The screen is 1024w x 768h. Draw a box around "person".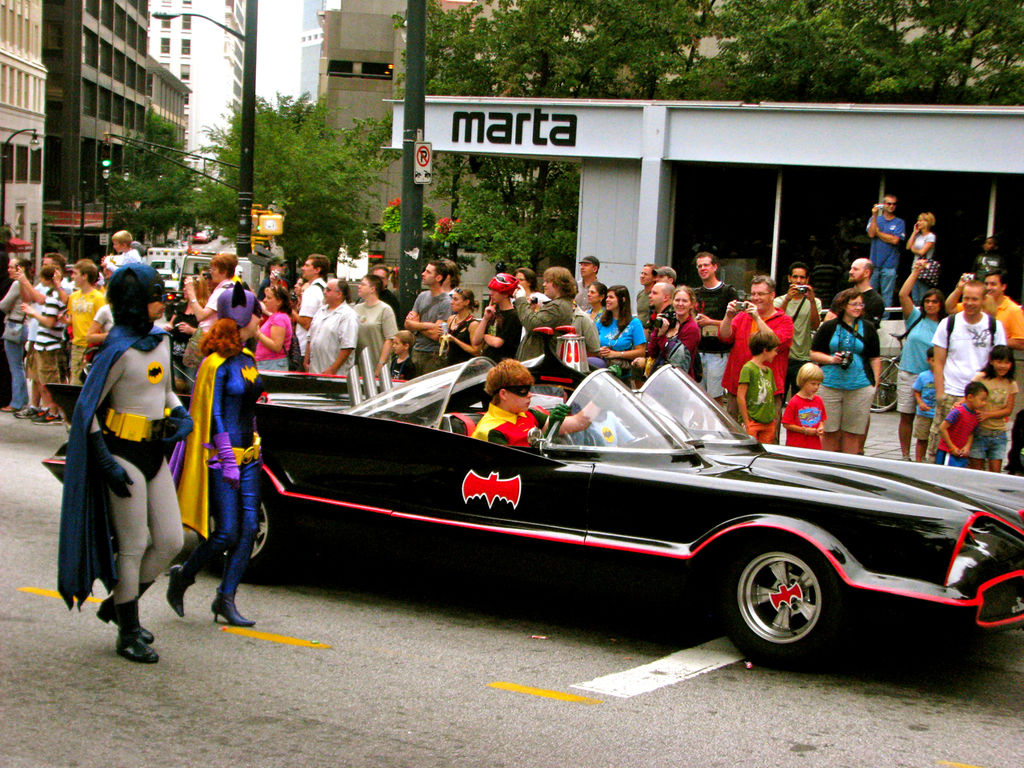
Rect(183, 248, 260, 331).
